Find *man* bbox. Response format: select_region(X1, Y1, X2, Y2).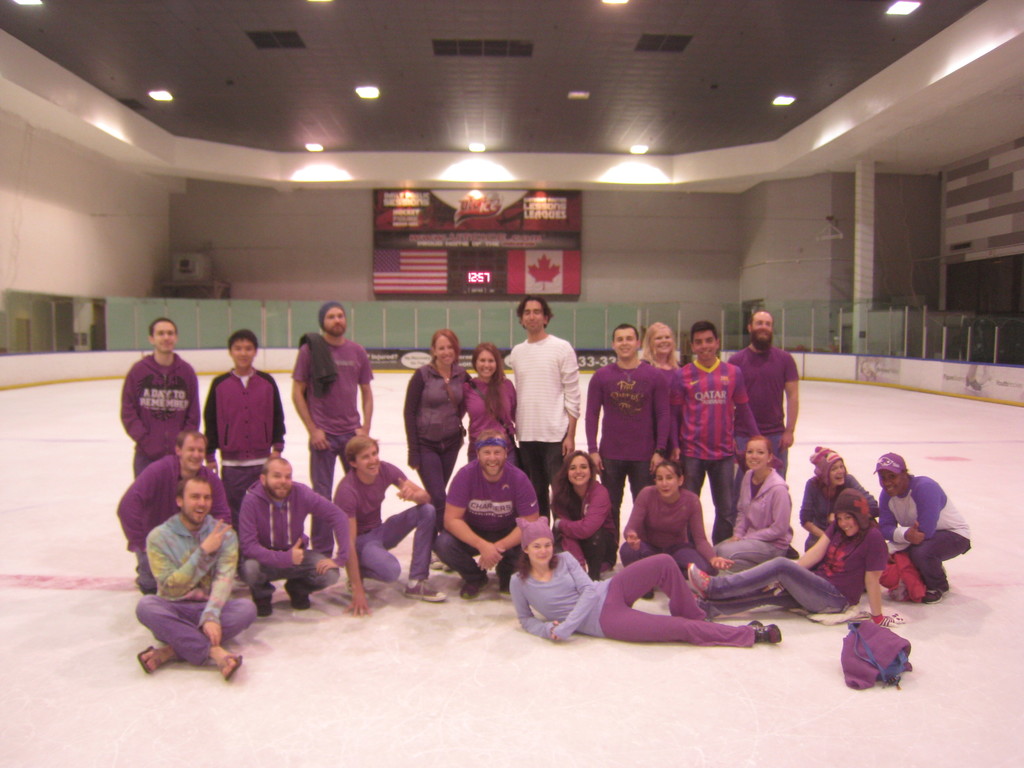
select_region(200, 333, 283, 504).
